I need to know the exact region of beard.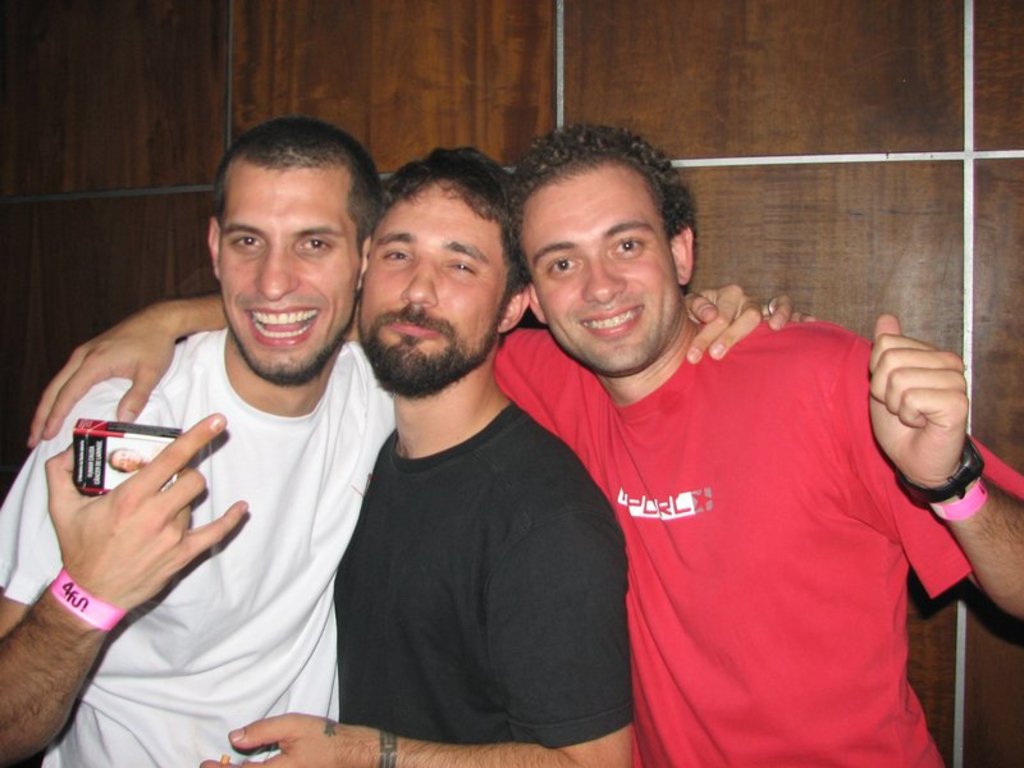
Region: {"left": 355, "top": 293, "right": 511, "bottom": 399}.
